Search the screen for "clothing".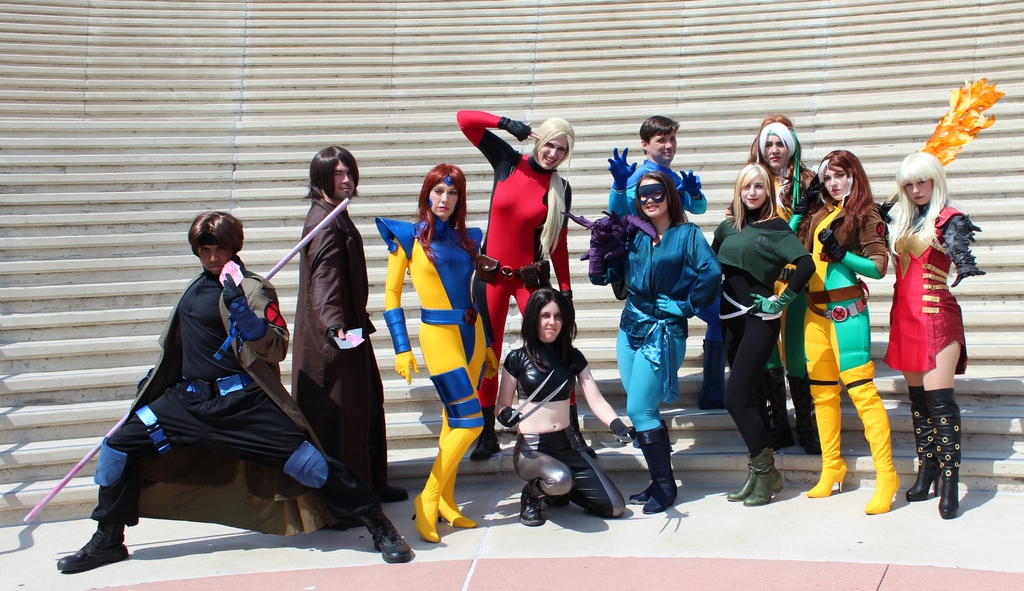
Found at [left=381, top=218, right=474, bottom=538].
